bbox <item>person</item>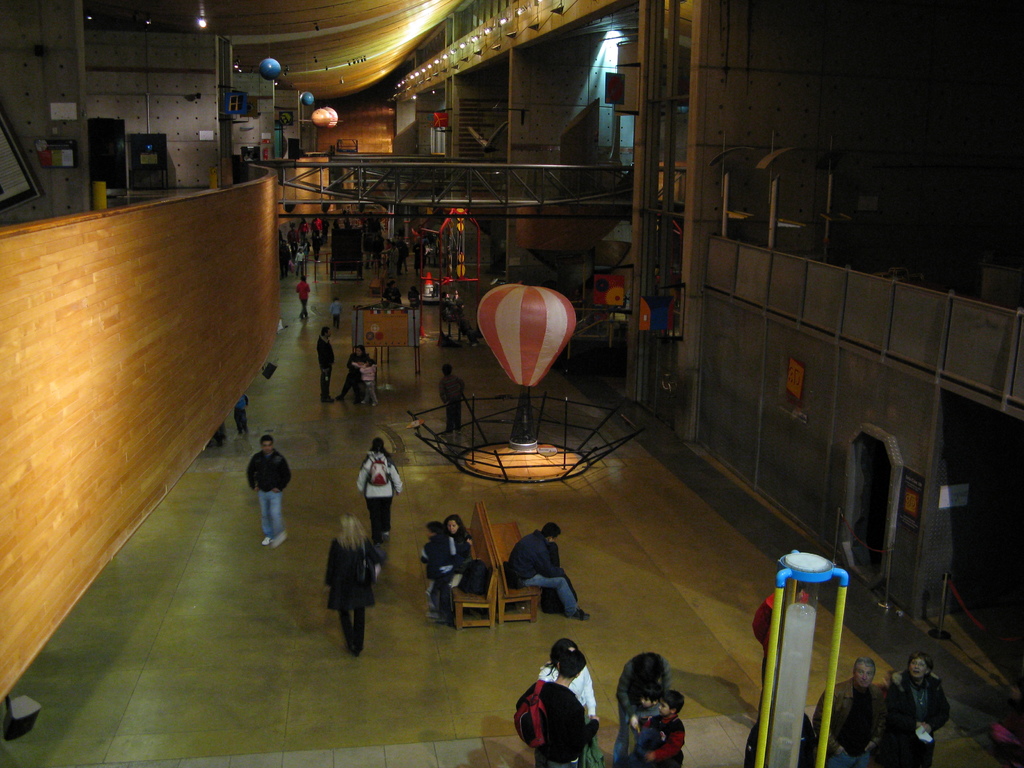
BBox(655, 696, 684, 767)
